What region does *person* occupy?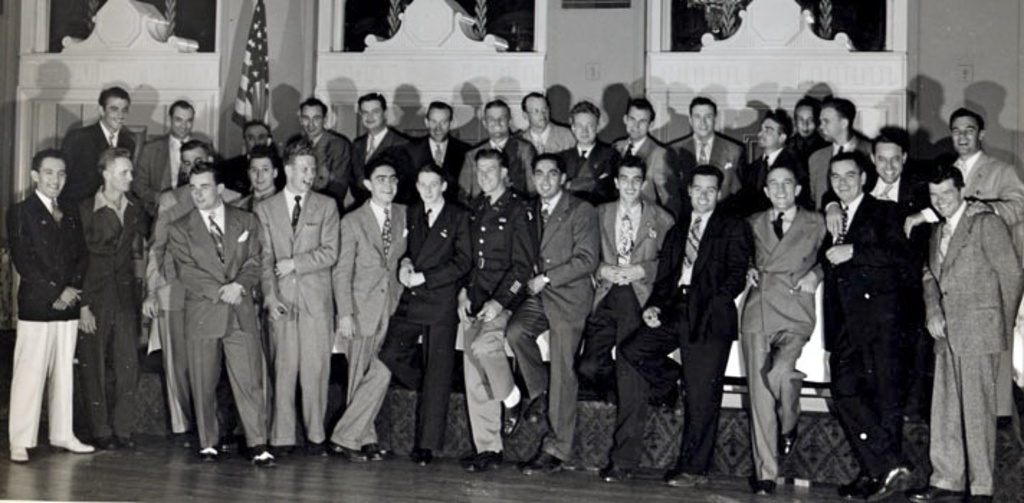
163:161:282:466.
